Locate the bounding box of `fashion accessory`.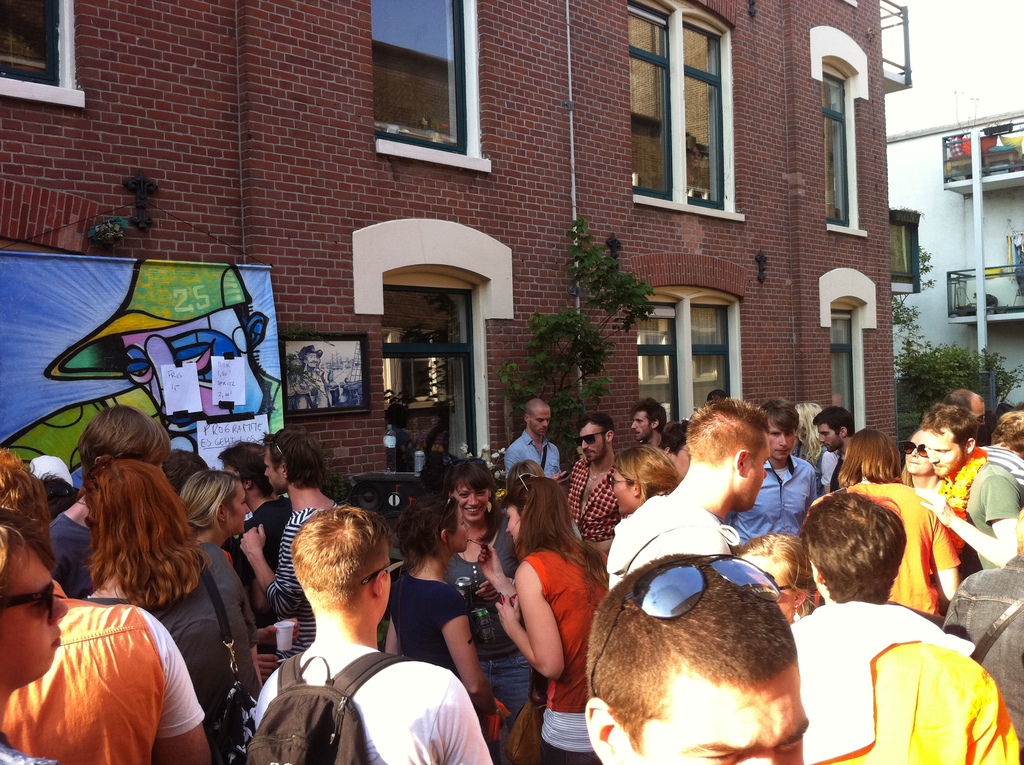
Bounding box: [539, 441, 551, 477].
